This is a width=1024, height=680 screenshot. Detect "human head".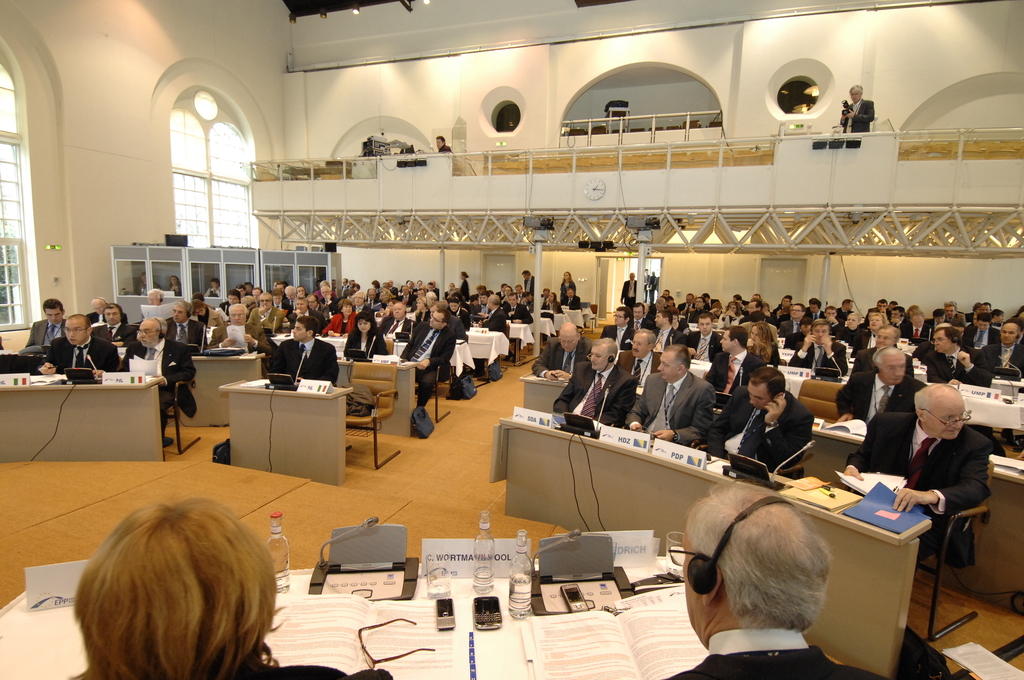
locate(870, 324, 900, 344).
